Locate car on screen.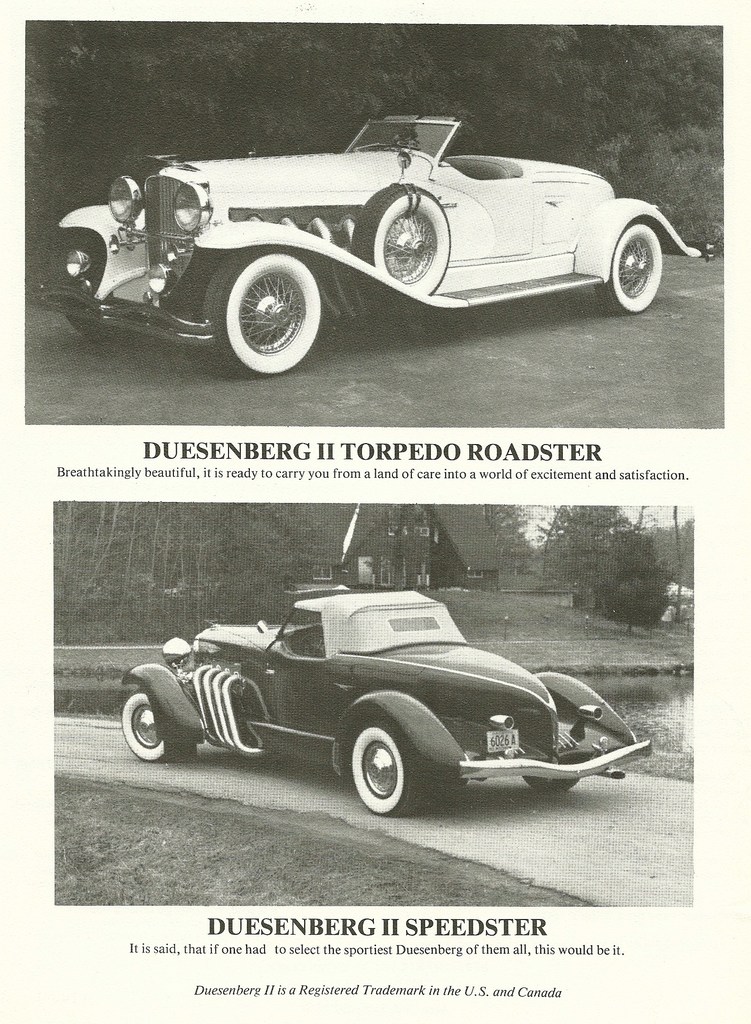
On screen at BBox(117, 590, 650, 818).
